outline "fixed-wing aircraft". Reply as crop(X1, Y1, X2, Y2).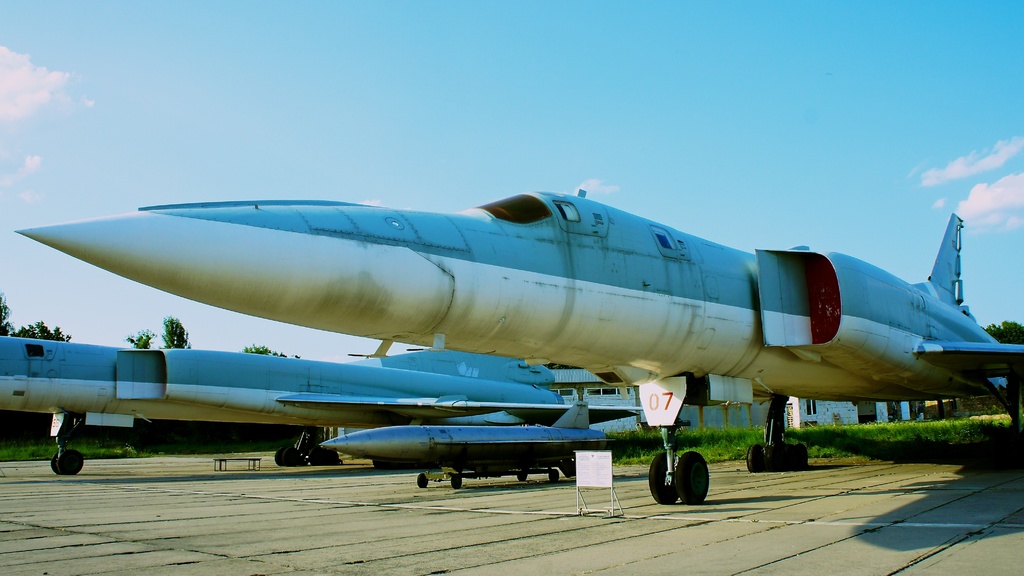
crop(318, 401, 607, 490).
